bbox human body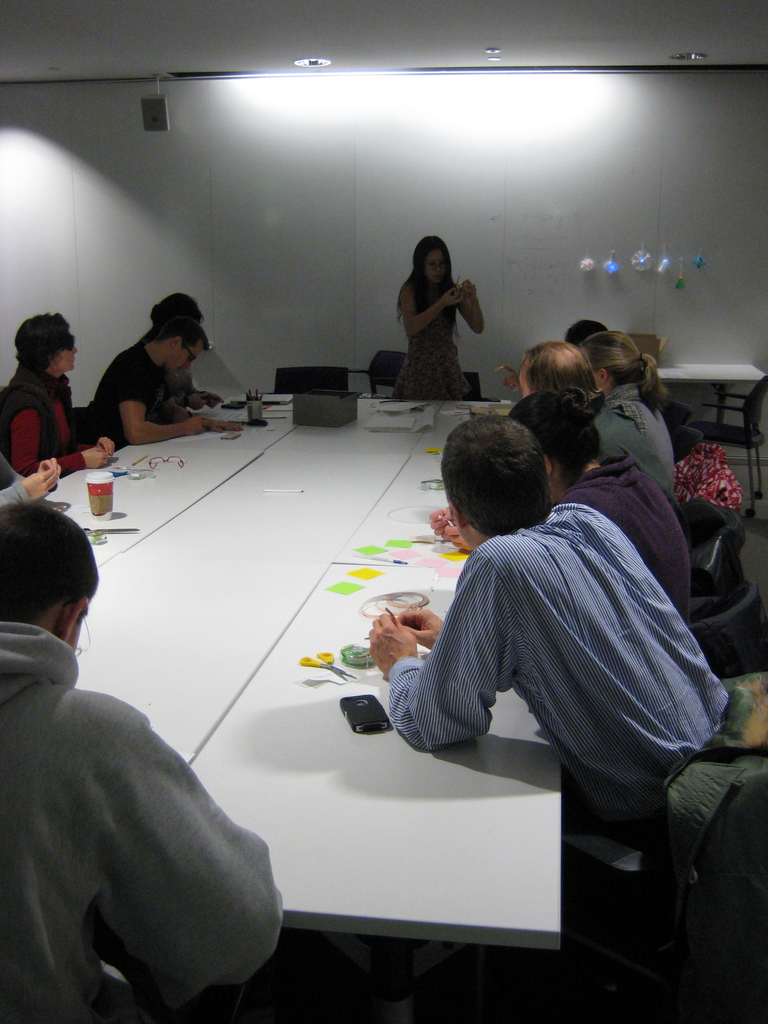
bbox=(602, 378, 667, 454)
